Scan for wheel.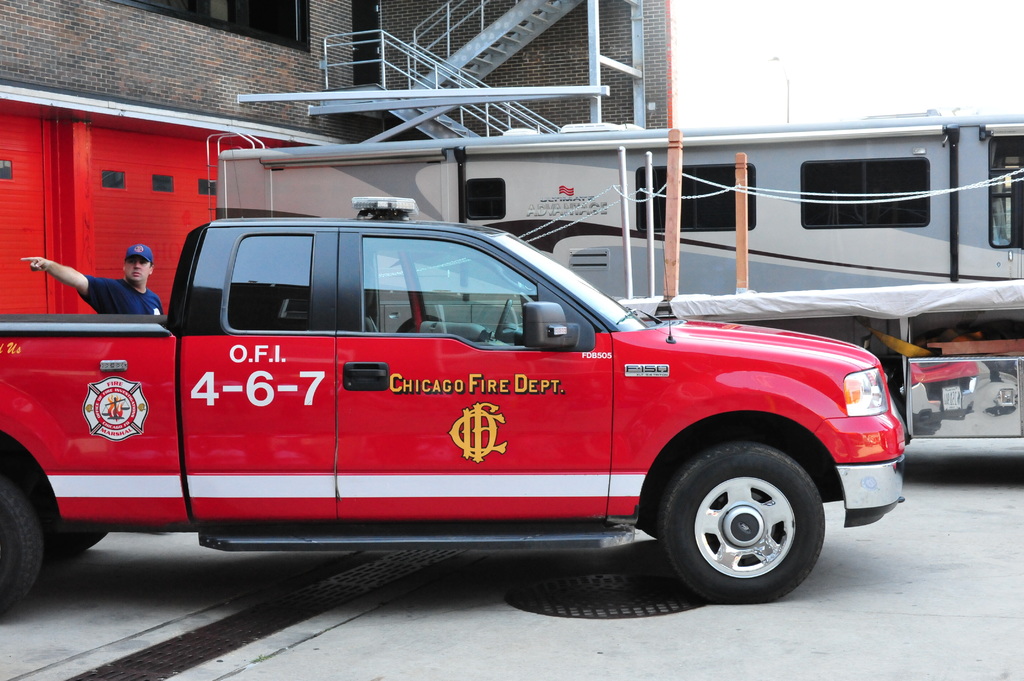
Scan result: bbox=[650, 447, 849, 602].
